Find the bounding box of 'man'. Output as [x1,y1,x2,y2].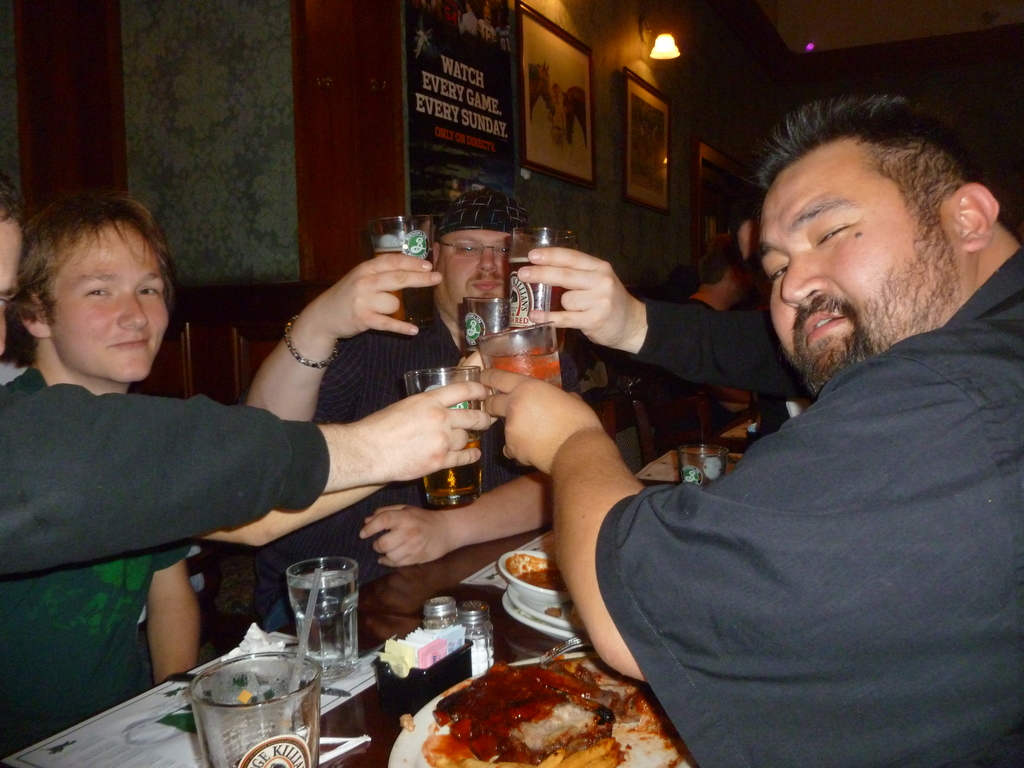
[1,190,396,744].
